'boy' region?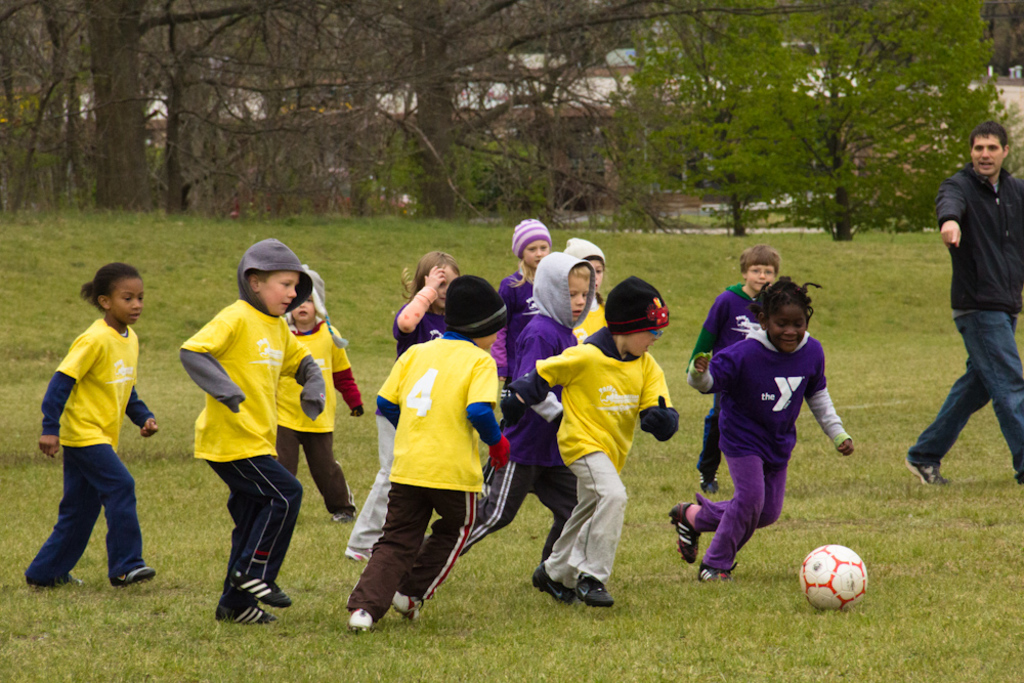
x1=511, y1=268, x2=680, y2=624
